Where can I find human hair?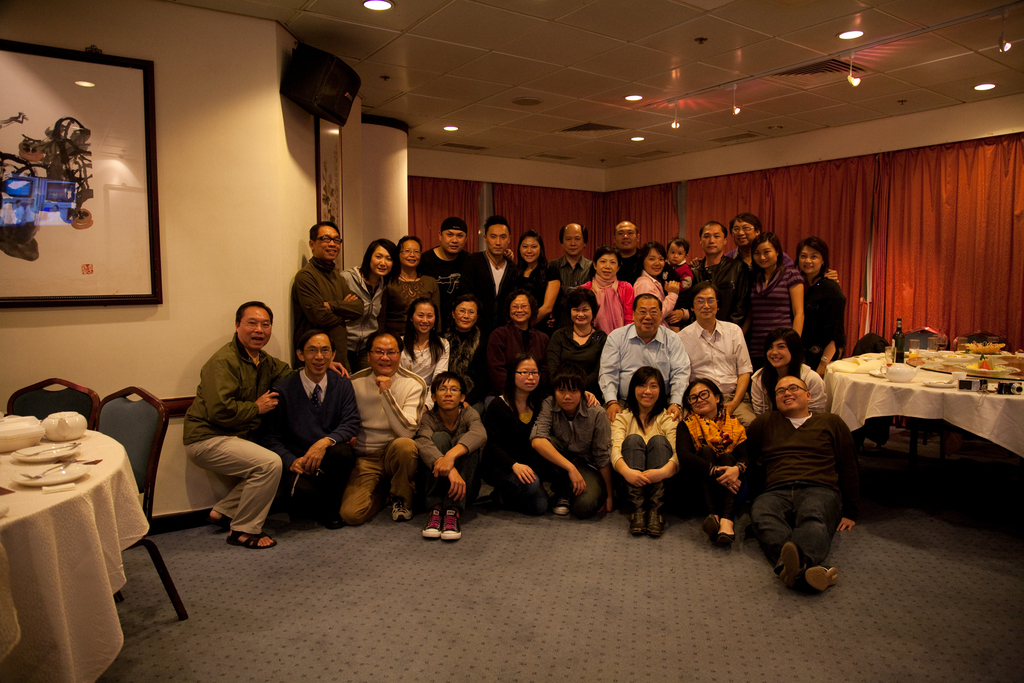
You can find it at (772, 376, 808, 397).
